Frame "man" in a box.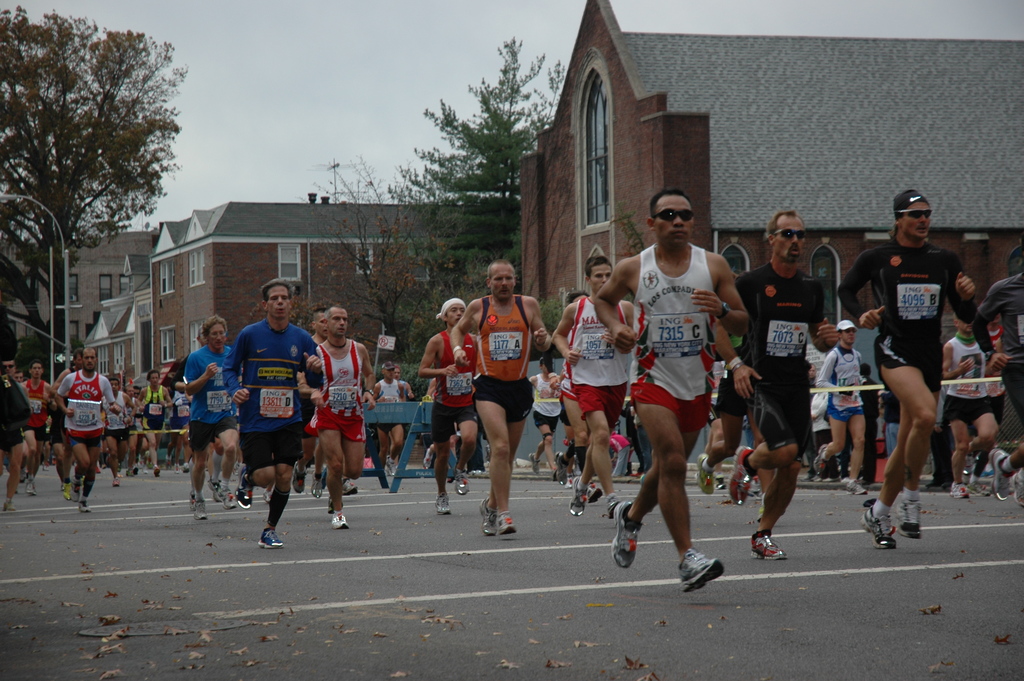
416:295:479:516.
